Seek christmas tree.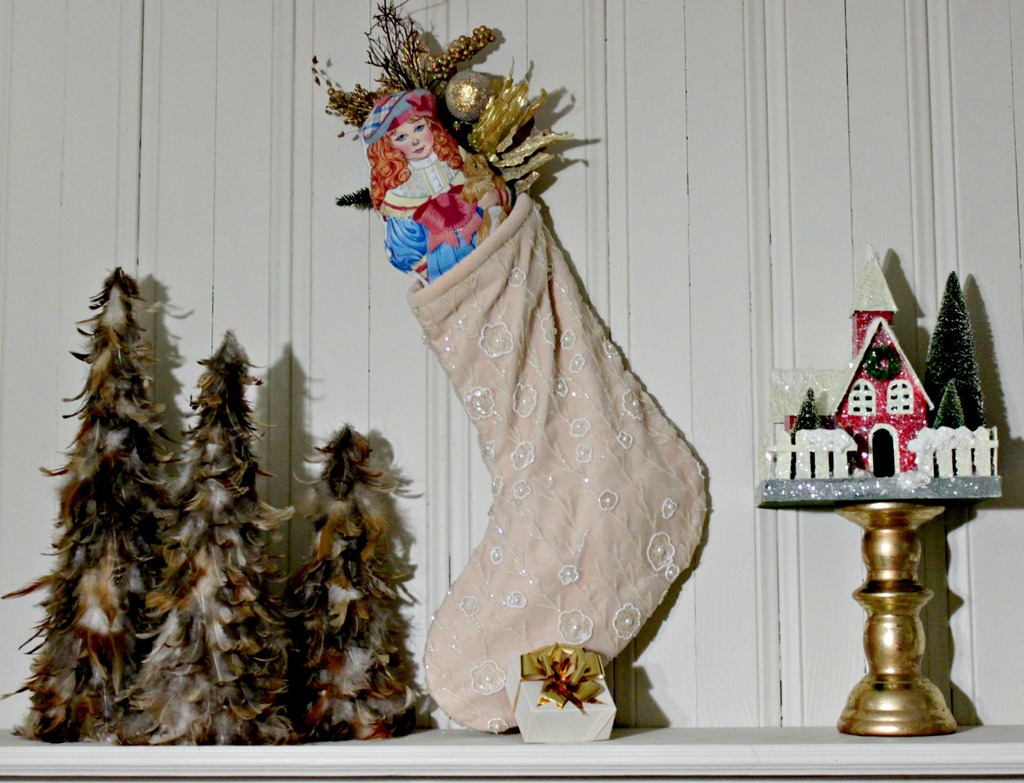
x1=923, y1=377, x2=968, y2=433.
